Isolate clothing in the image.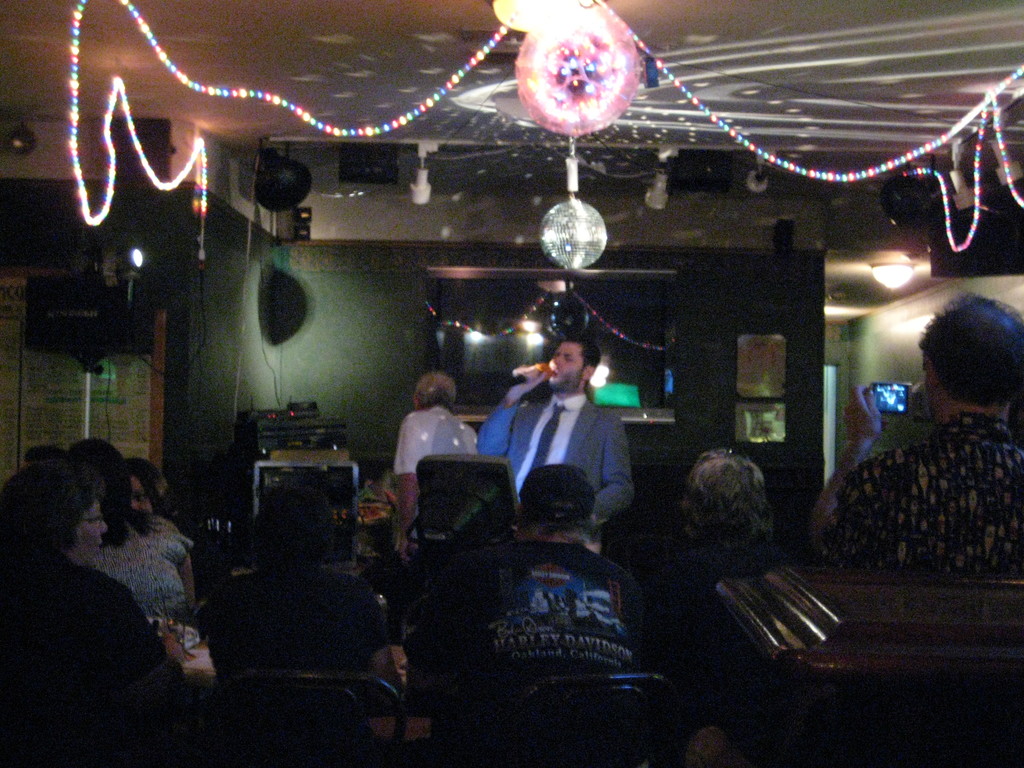
Isolated region: x1=86 y1=518 x2=191 y2=623.
